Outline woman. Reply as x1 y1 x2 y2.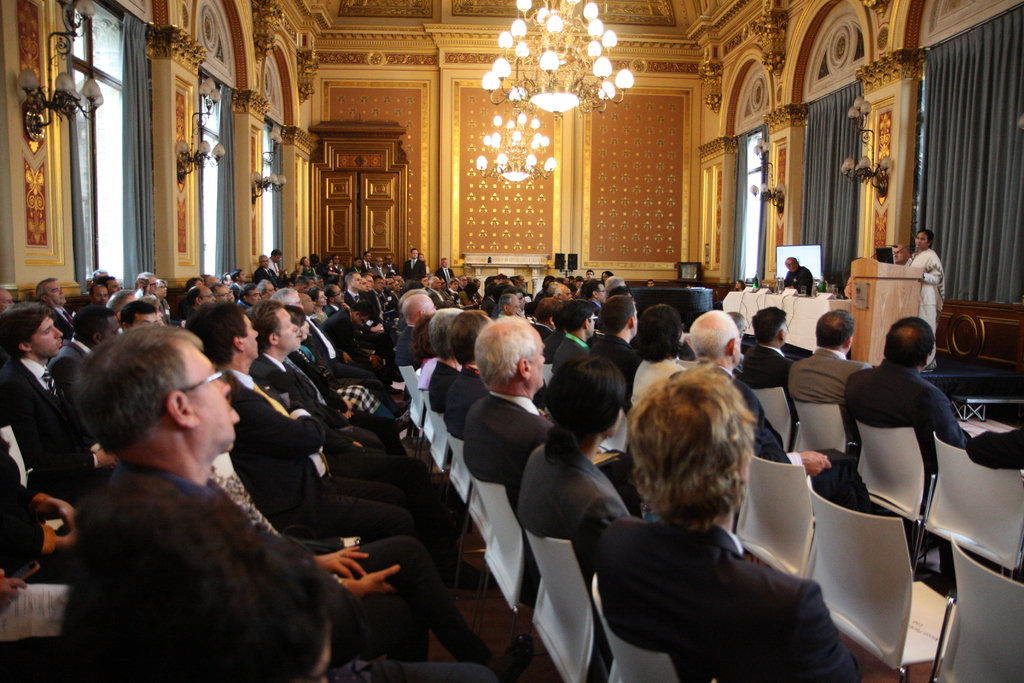
902 227 947 371.
